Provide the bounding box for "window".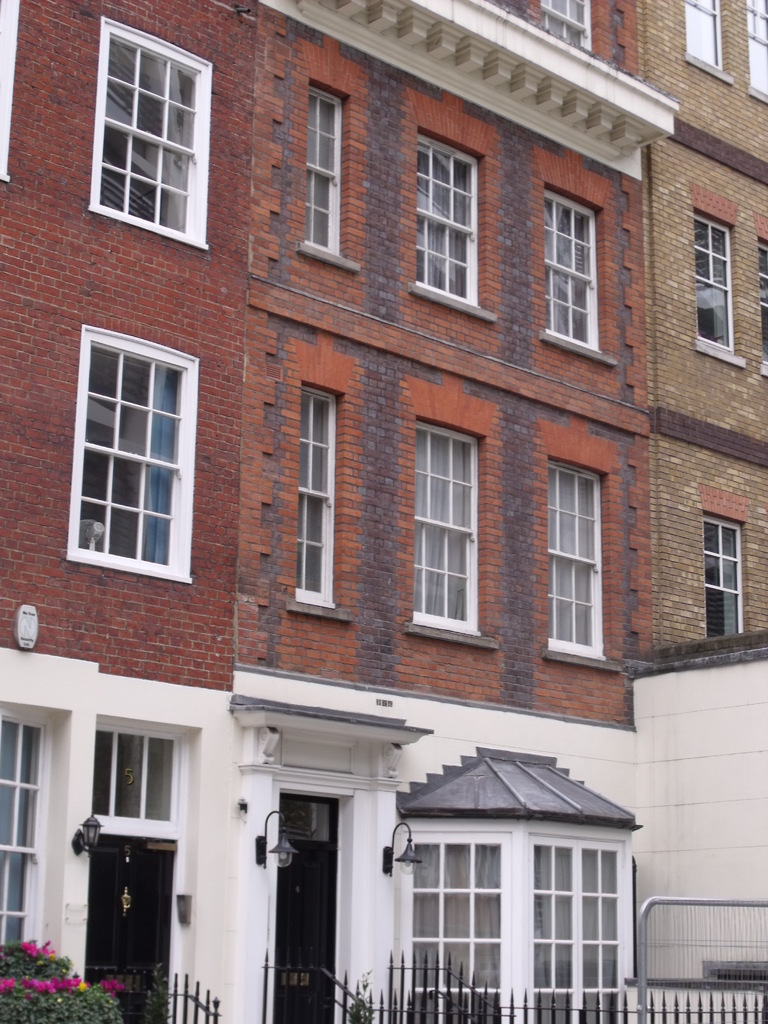
[694, 204, 735, 362].
